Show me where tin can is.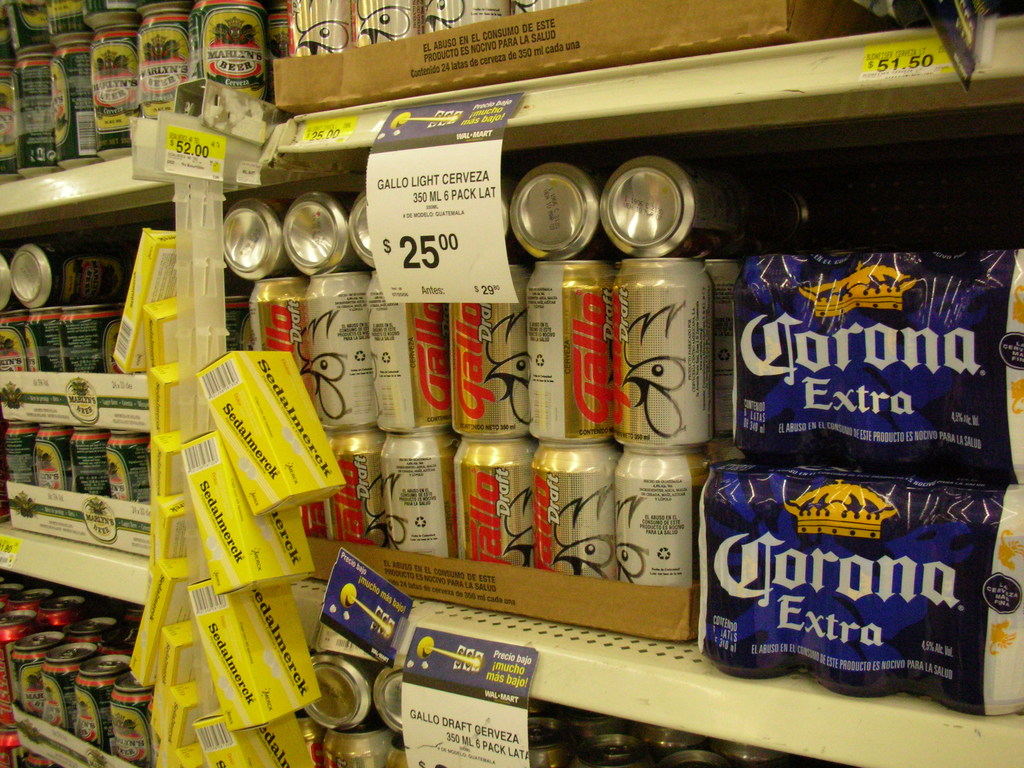
tin can is at bbox=[297, 716, 321, 767].
